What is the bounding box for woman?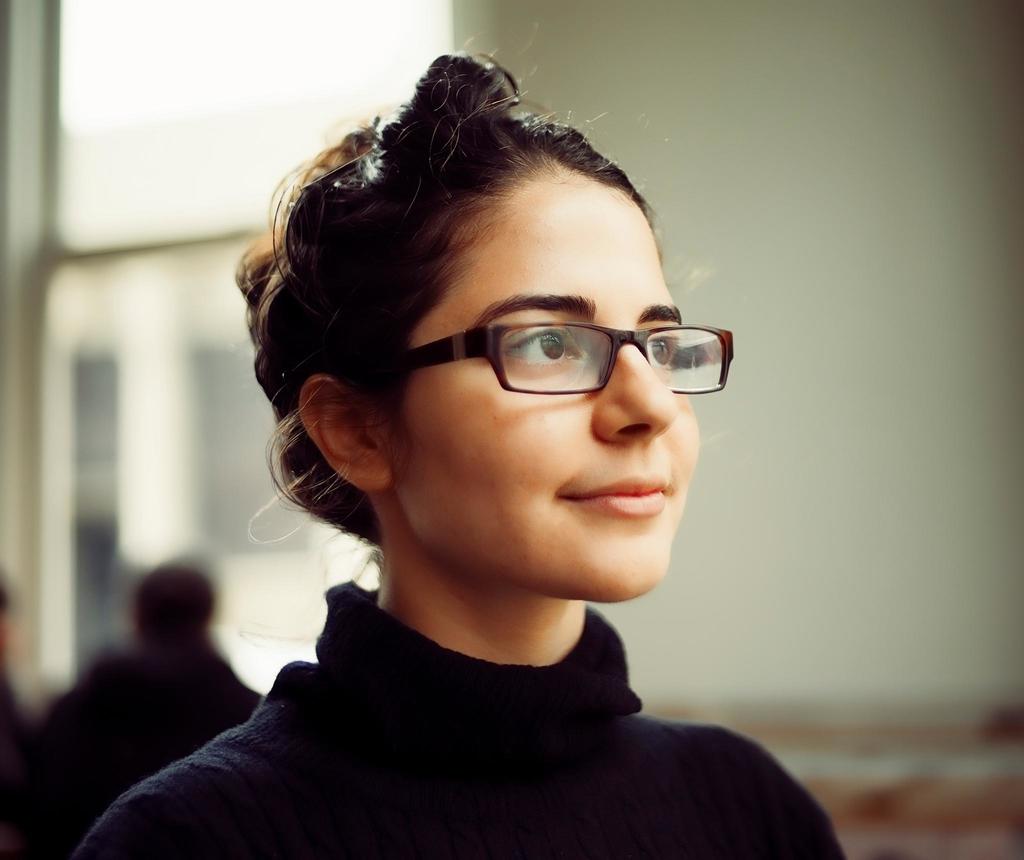
104,71,851,852.
